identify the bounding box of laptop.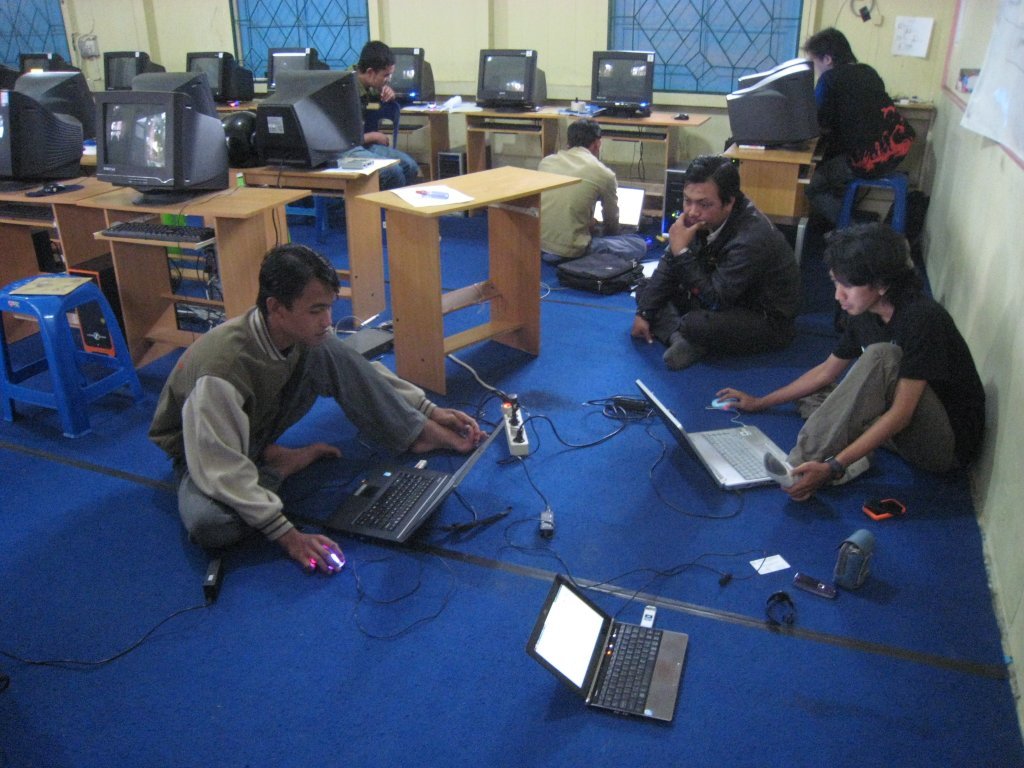
rect(323, 417, 503, 547).
